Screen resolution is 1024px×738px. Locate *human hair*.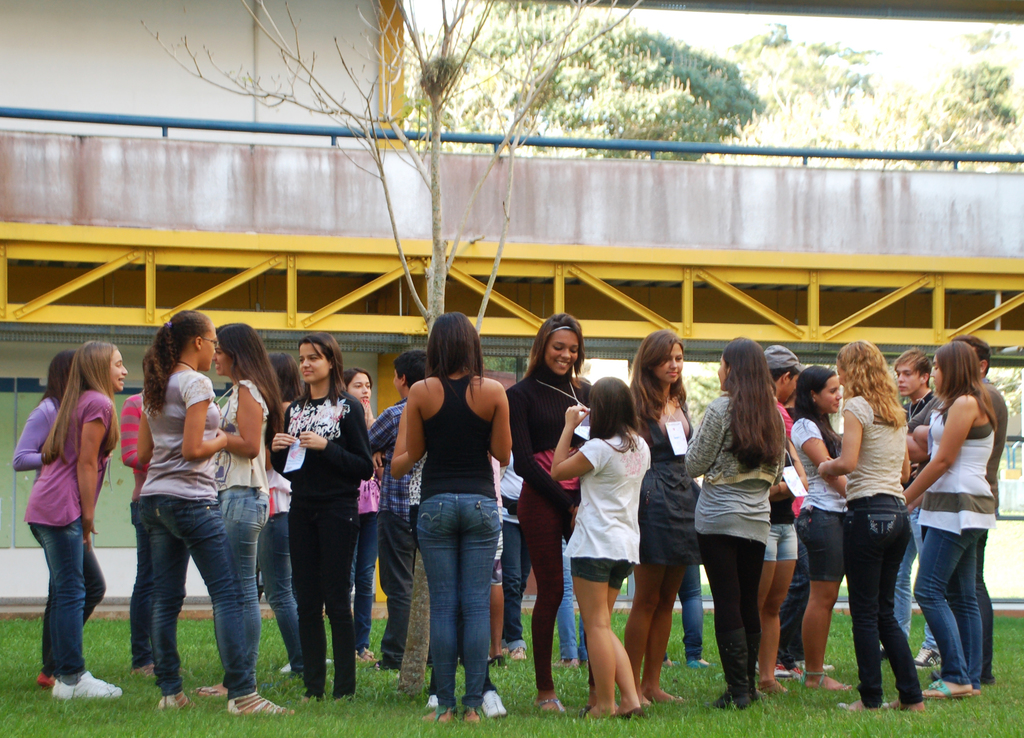
select_region(145, 307, 216, 415).
